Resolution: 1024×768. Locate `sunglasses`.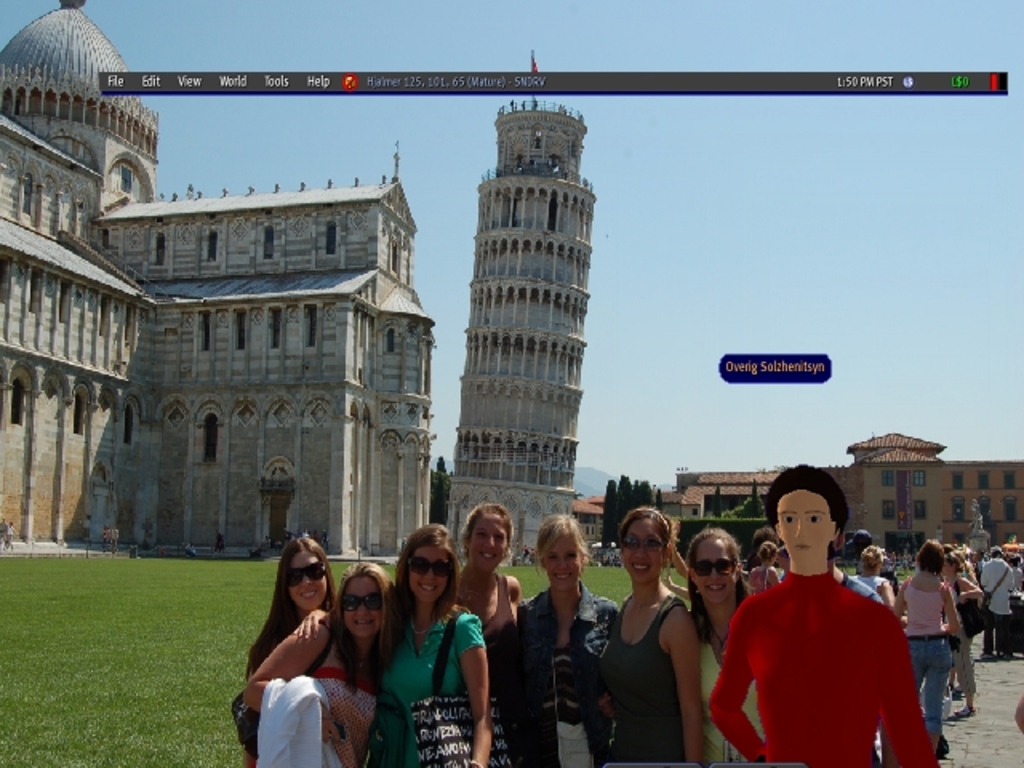
BBox(285, 557, 326, 589).
